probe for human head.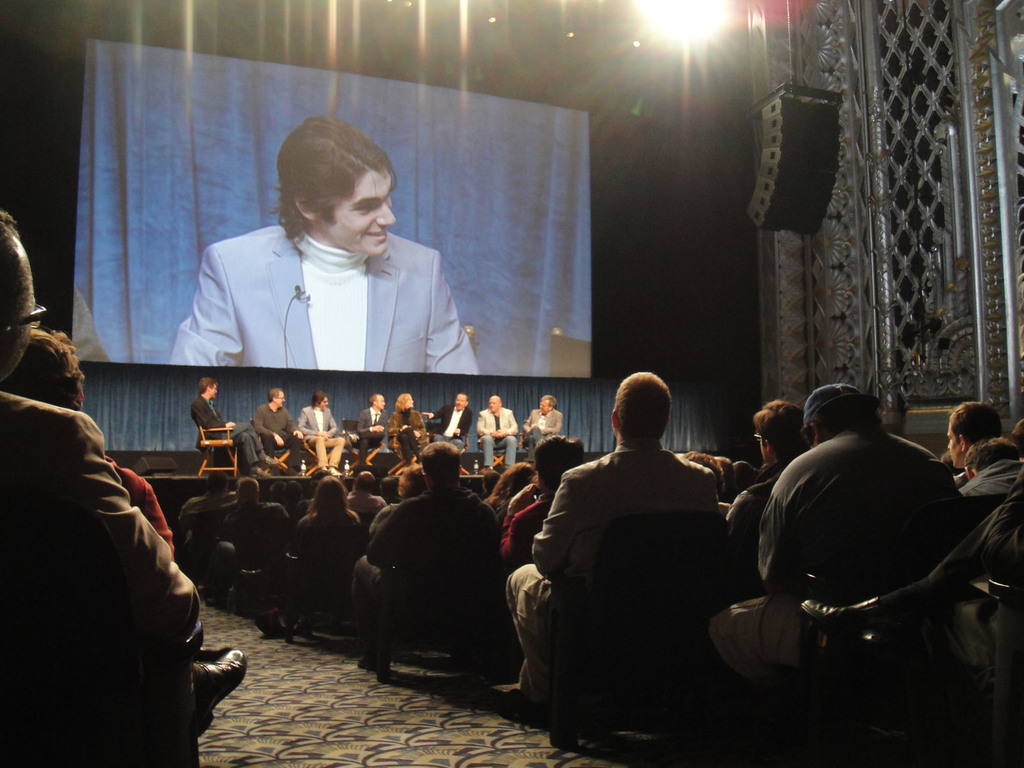
Probe result: left=262, top=113, right=400, bottom=261.
